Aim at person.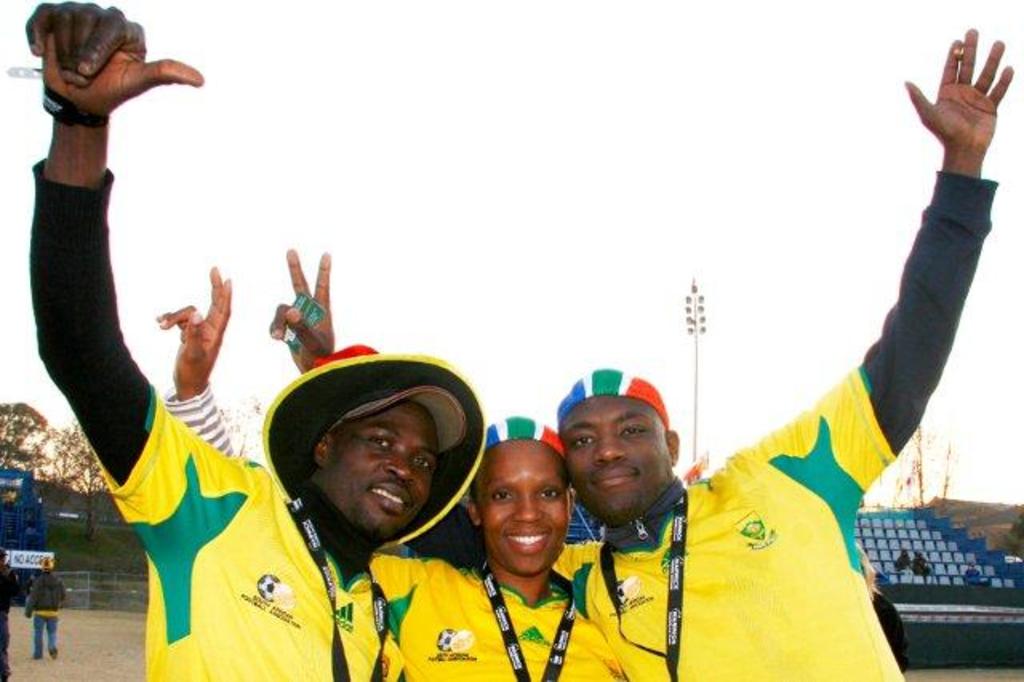
Aimed at [x1=18, y1=0, x2=488, y2=680].
